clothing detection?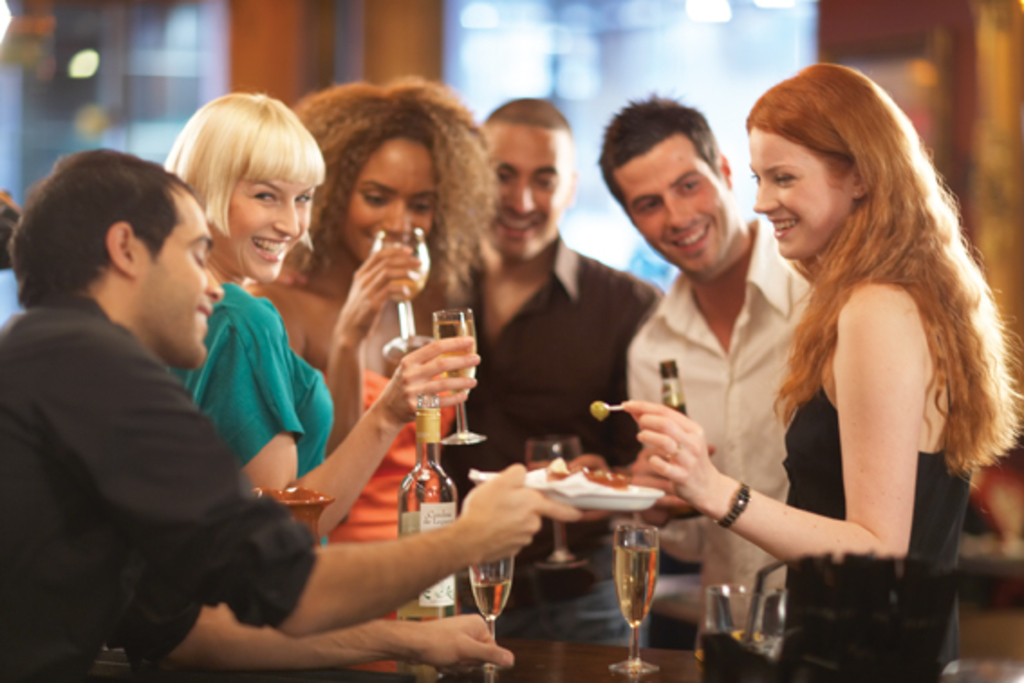
773, 365, 984, 670
